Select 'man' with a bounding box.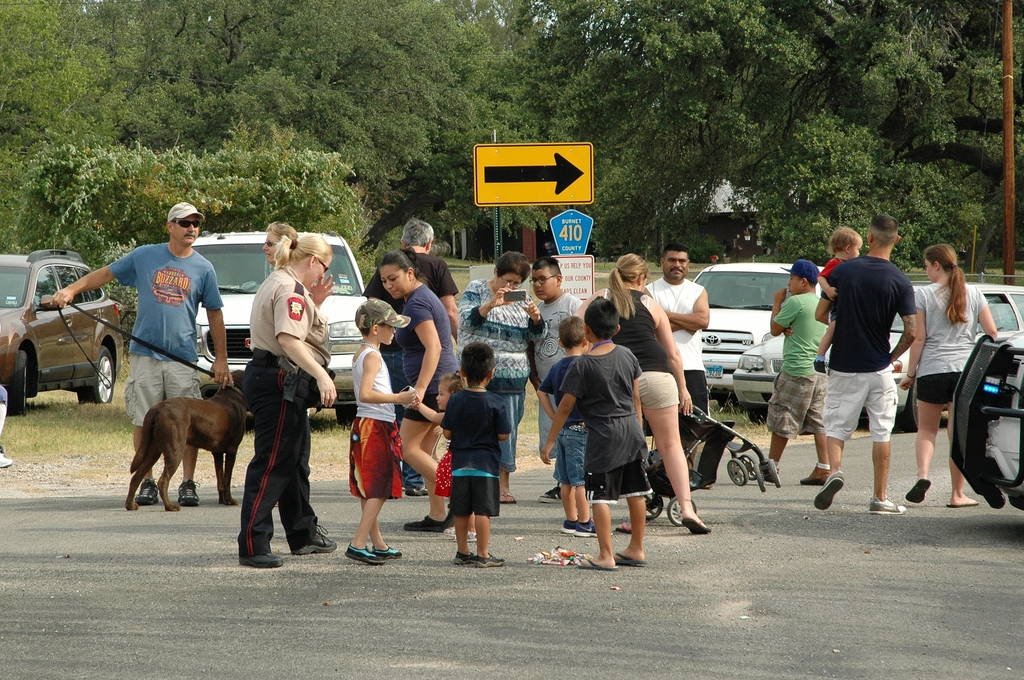
bbox=[646, 238, 711, 461].
